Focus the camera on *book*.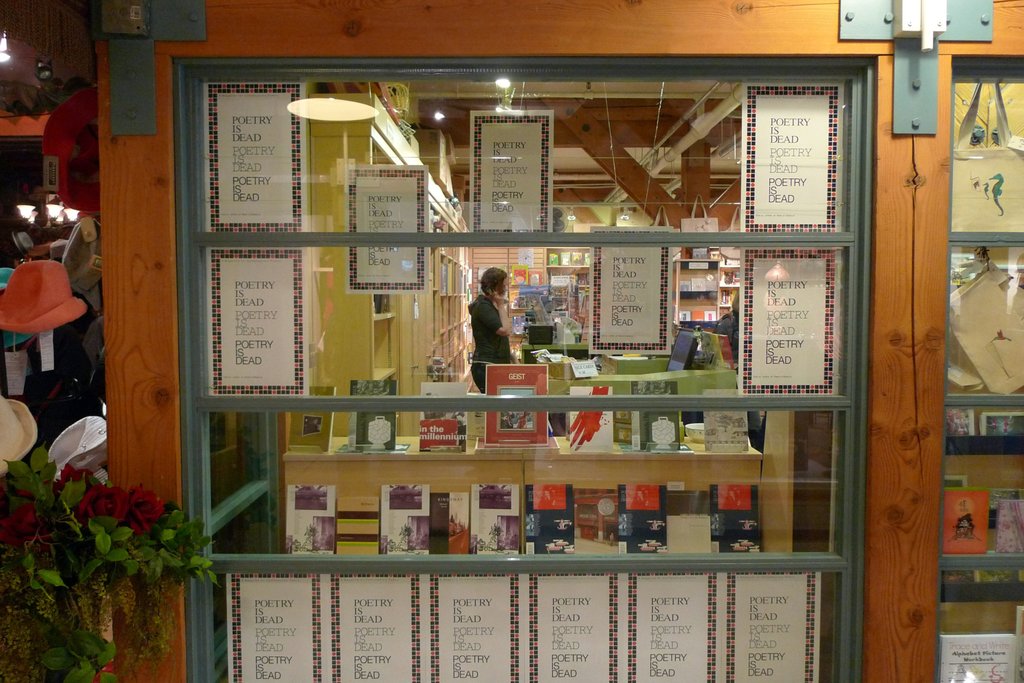
Focus region: BBox(631, 378, 681, 453).
